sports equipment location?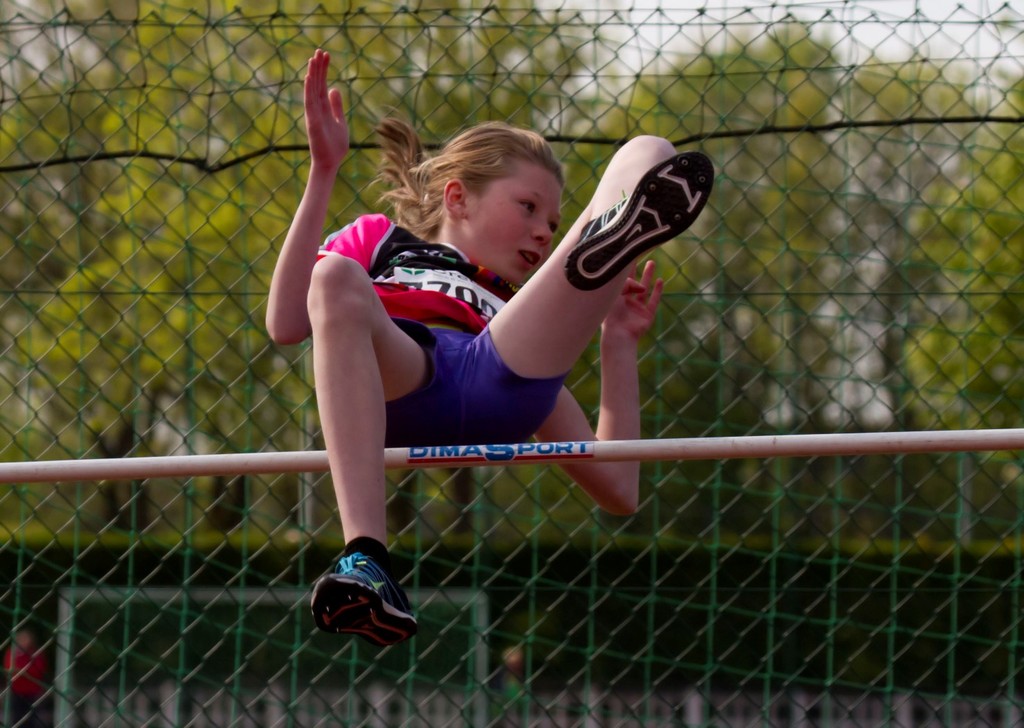
312,555,418,649
